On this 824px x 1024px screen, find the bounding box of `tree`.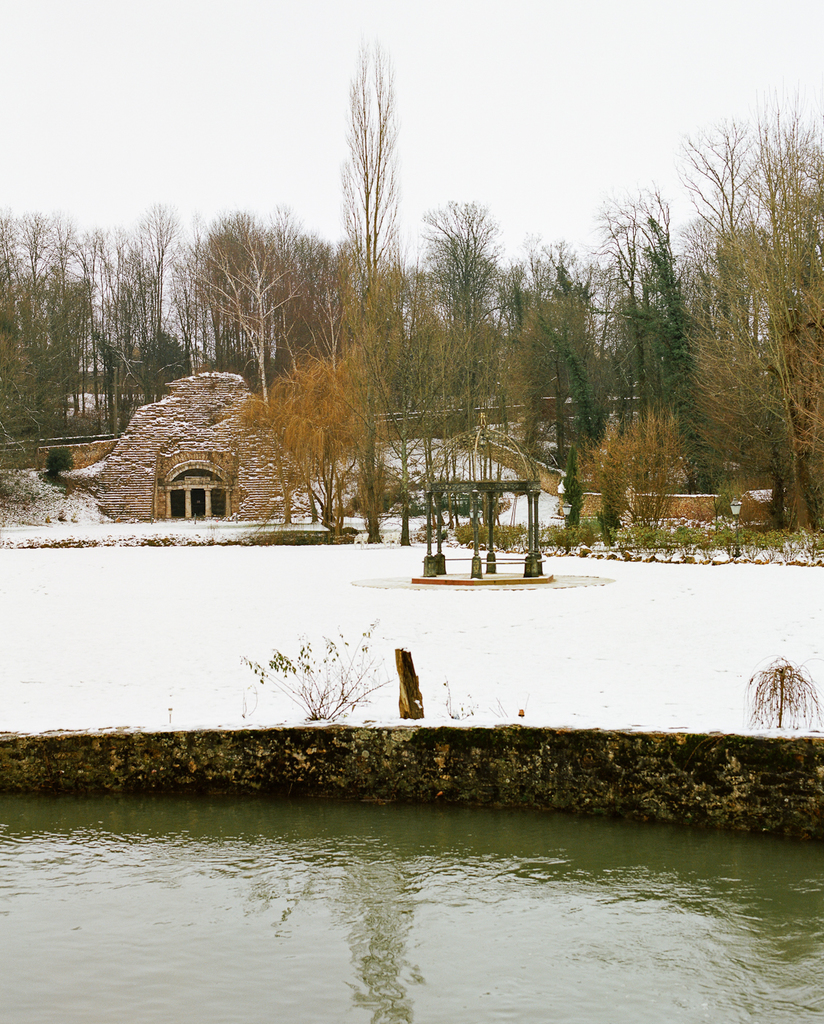
Bounding box: select_region(310, 18, 435, 430).
